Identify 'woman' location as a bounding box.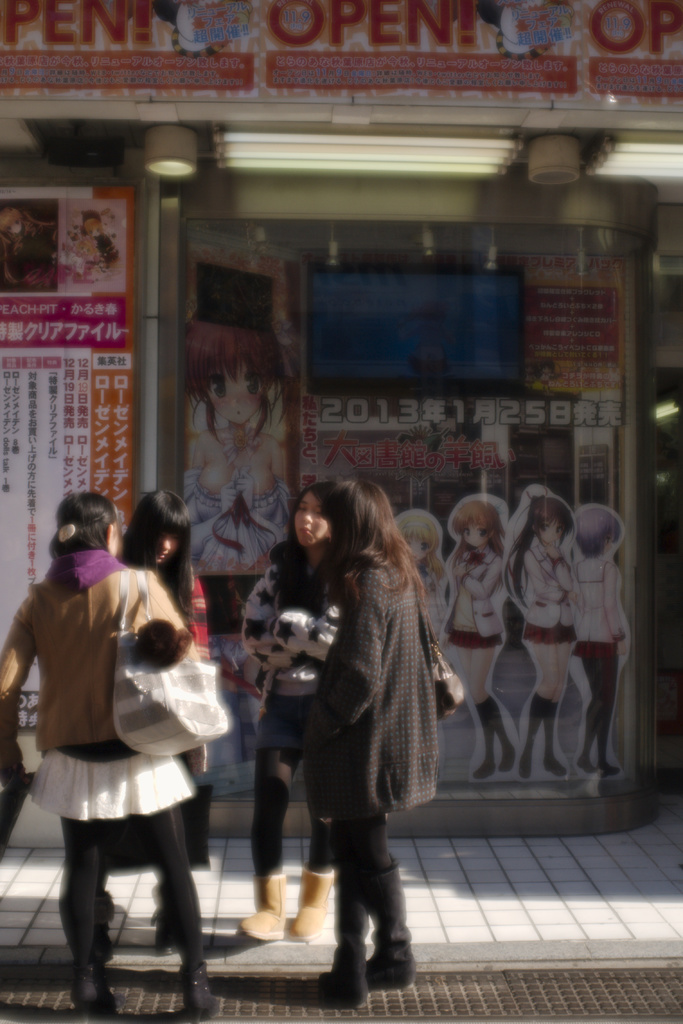
183:308:299:580.
